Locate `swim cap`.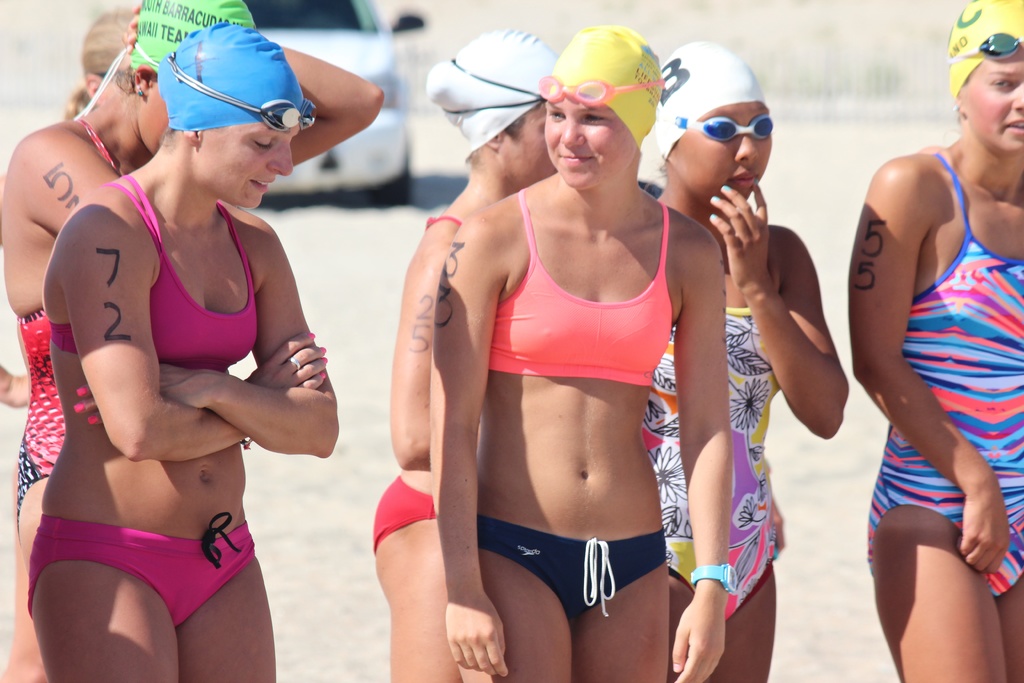
Bounding box: locate(65, 0, 262, 120).
